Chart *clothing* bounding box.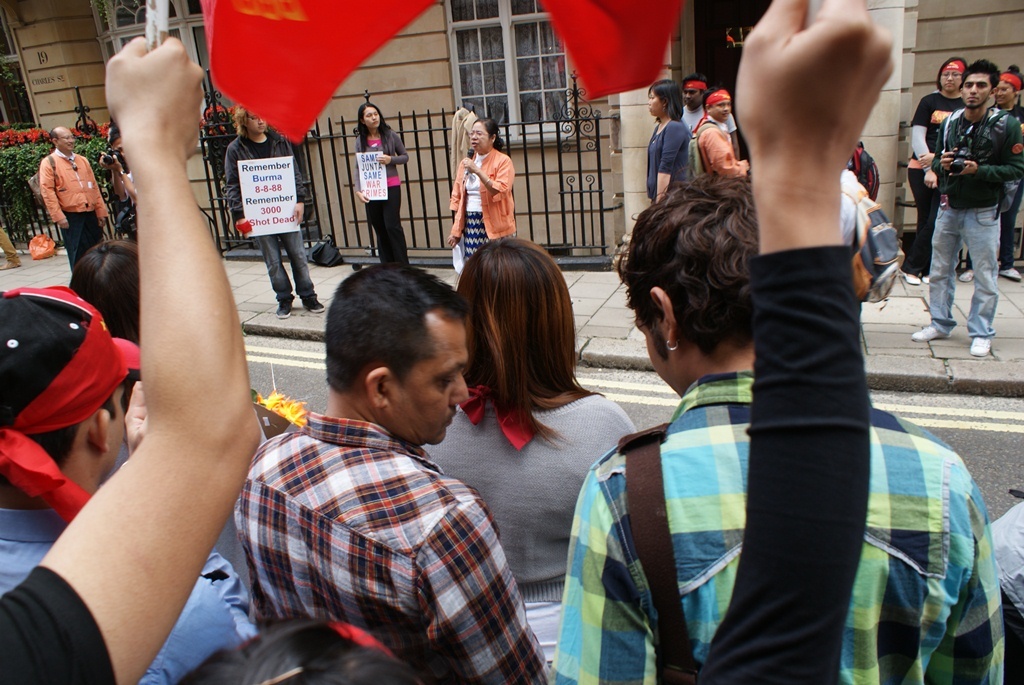
Charted: BBox(44, 145, 107, 268).
